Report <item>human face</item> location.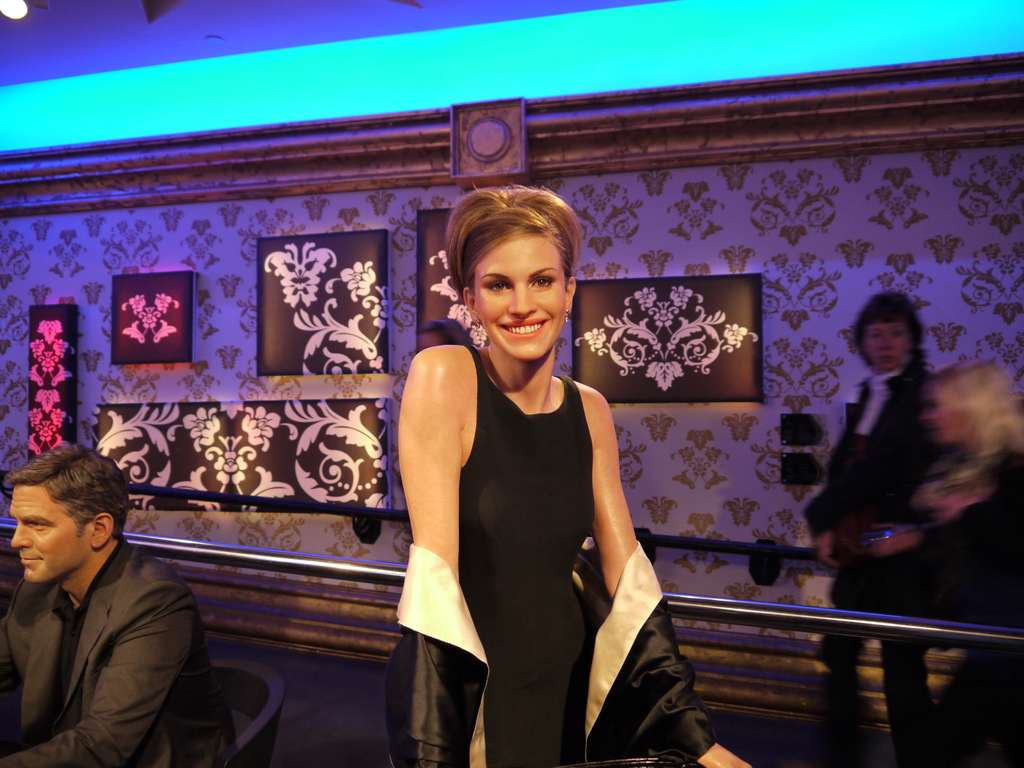
Report: box=[927, 404, 977, 443].
